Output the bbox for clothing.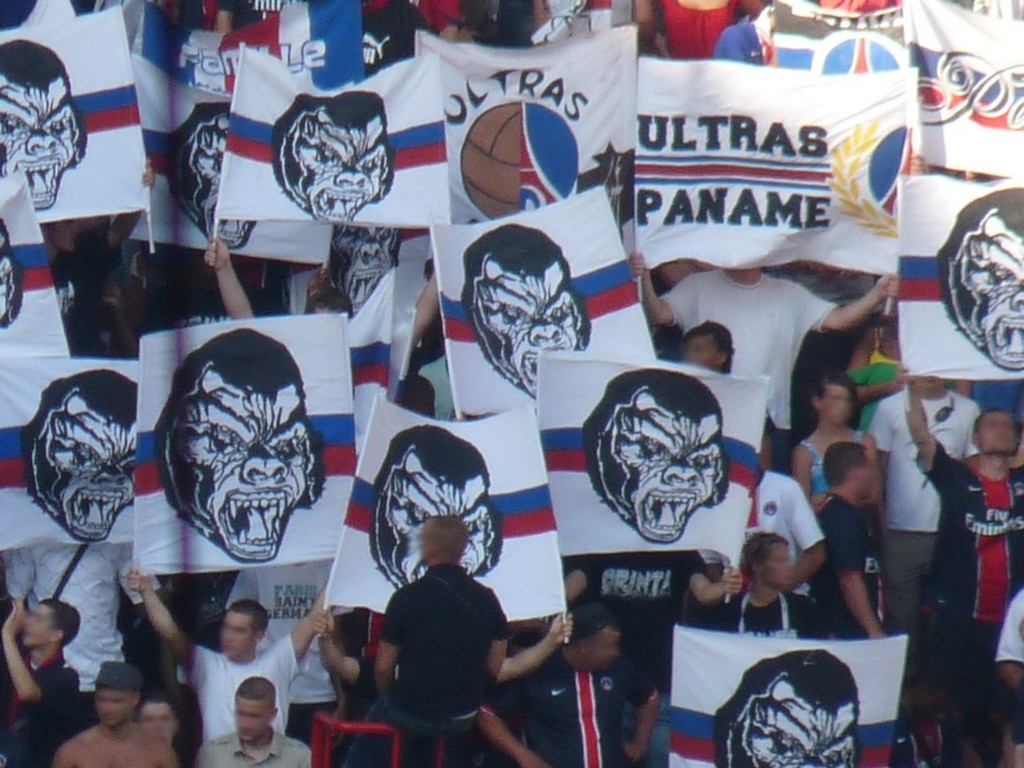
x1=648, y1=0, x2=744, y2=59.
